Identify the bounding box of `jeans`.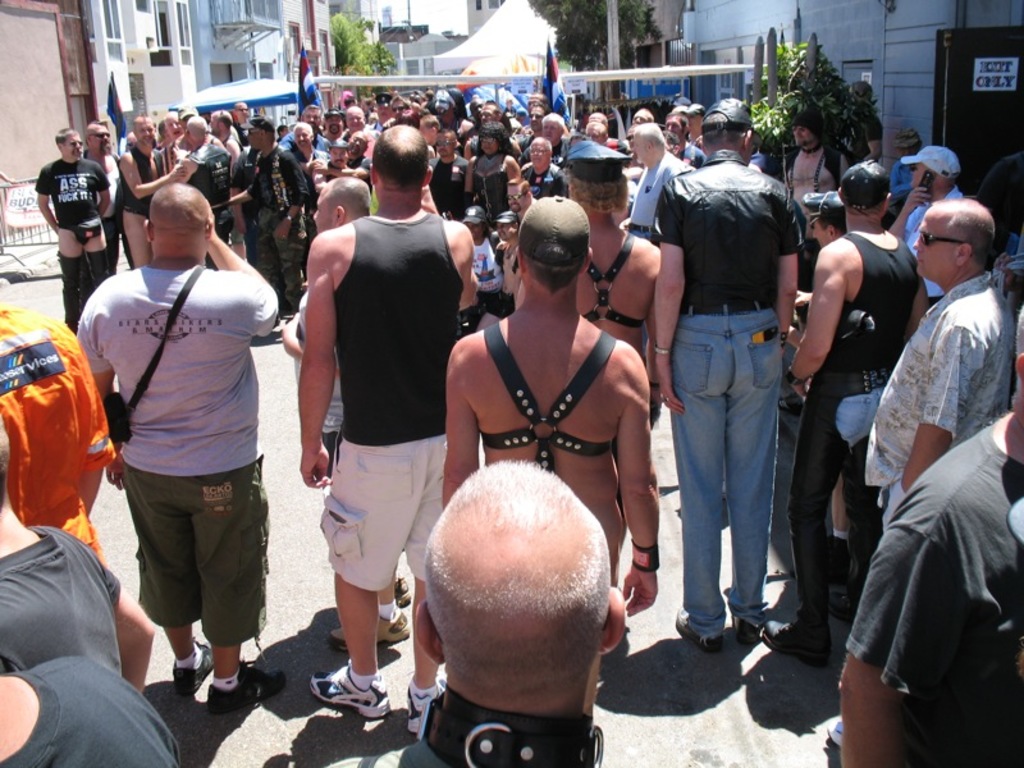
x1=673 y1=297 x2=800 y2=682.
